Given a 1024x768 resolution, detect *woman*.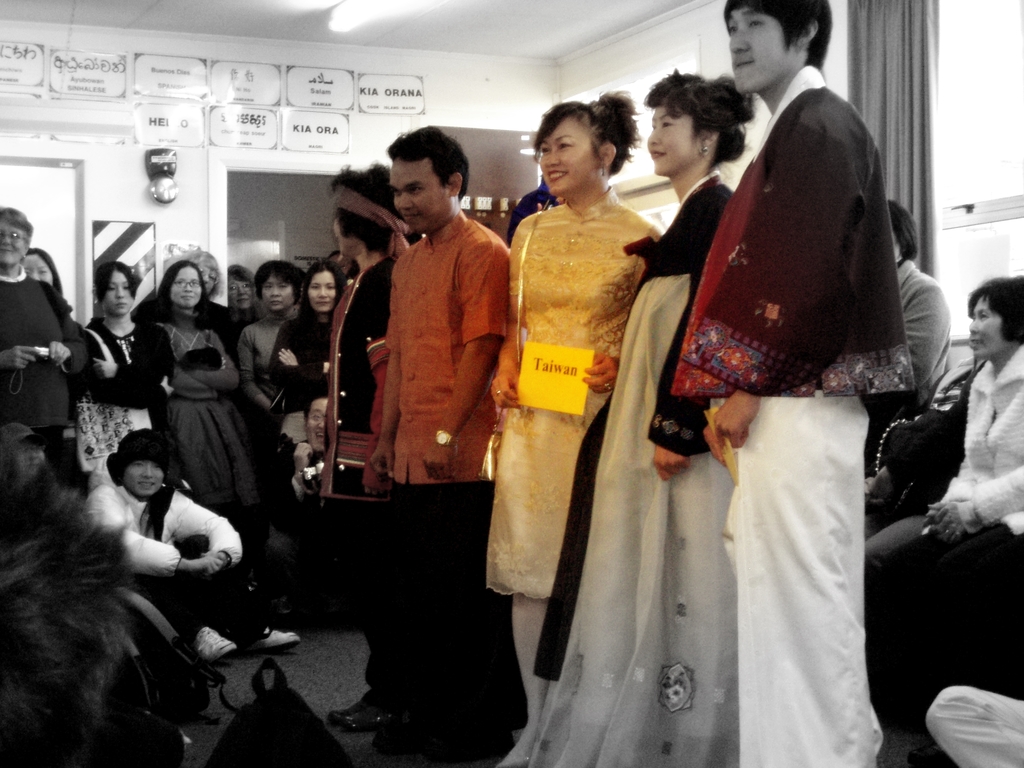
531 81 752 767.
